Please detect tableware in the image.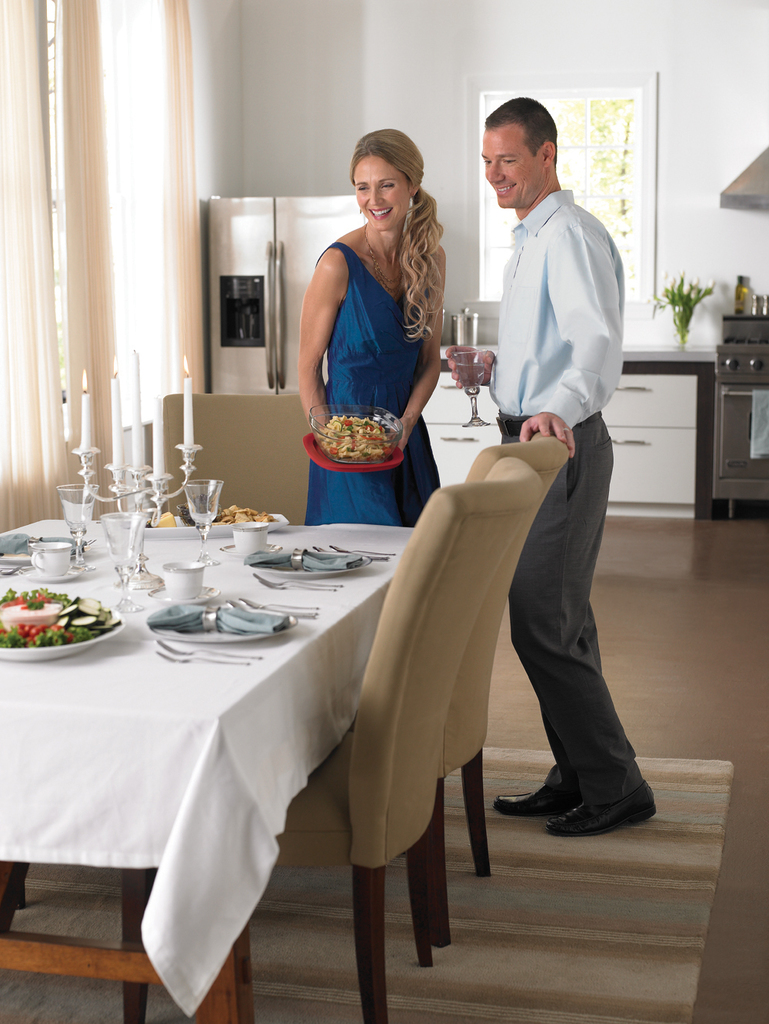
{"left": 157, "top": 557, "right": 208, "bottom": 603}.
